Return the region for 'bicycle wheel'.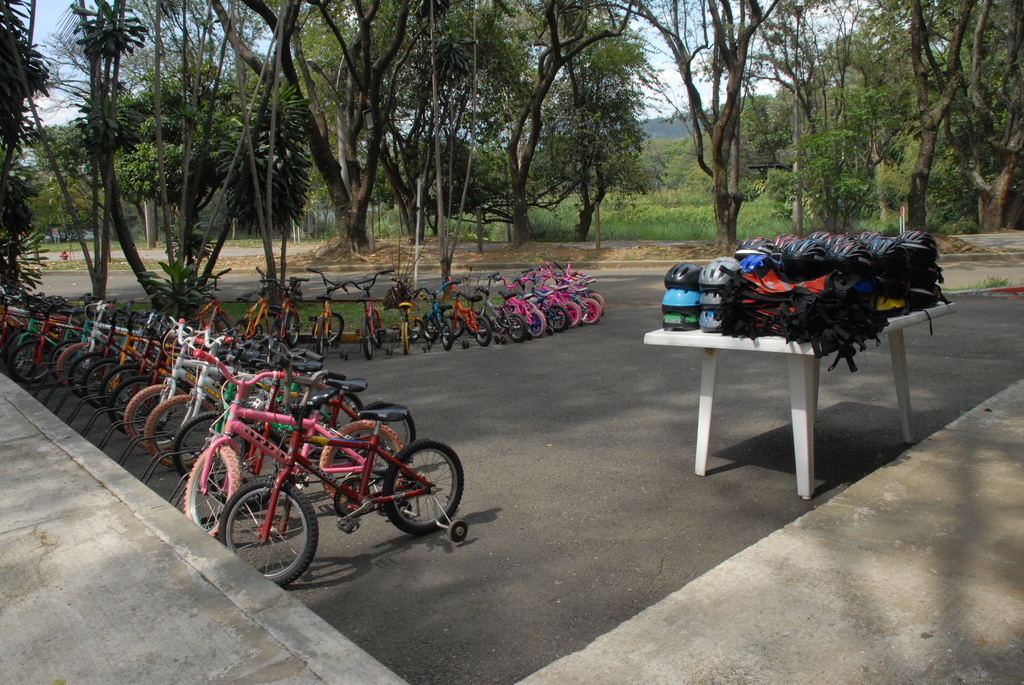
(x1=374, y1=312, x2=387, y2=349).
